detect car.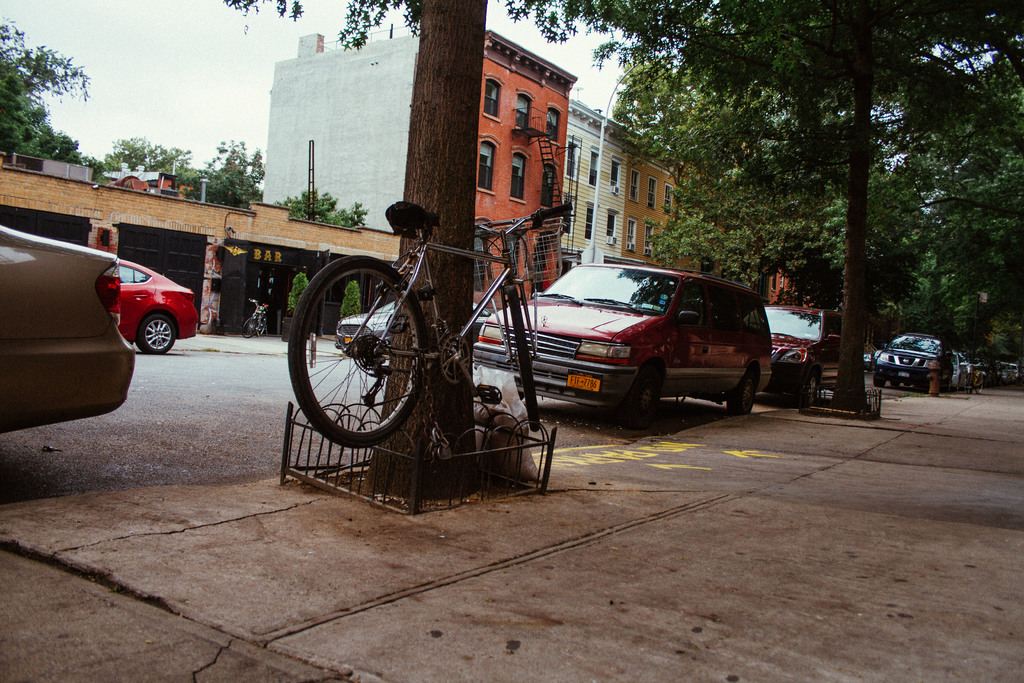
Detected at BBox(0, 226, 135, 433).
